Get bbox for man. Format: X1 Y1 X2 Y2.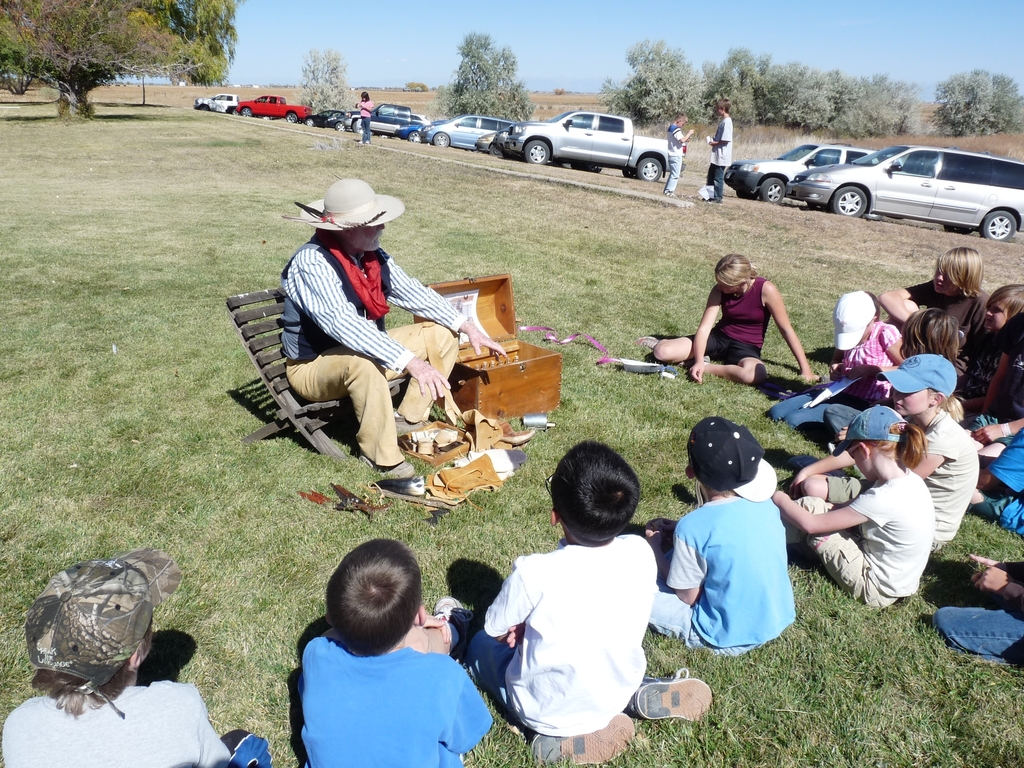
694 99 735 207.
